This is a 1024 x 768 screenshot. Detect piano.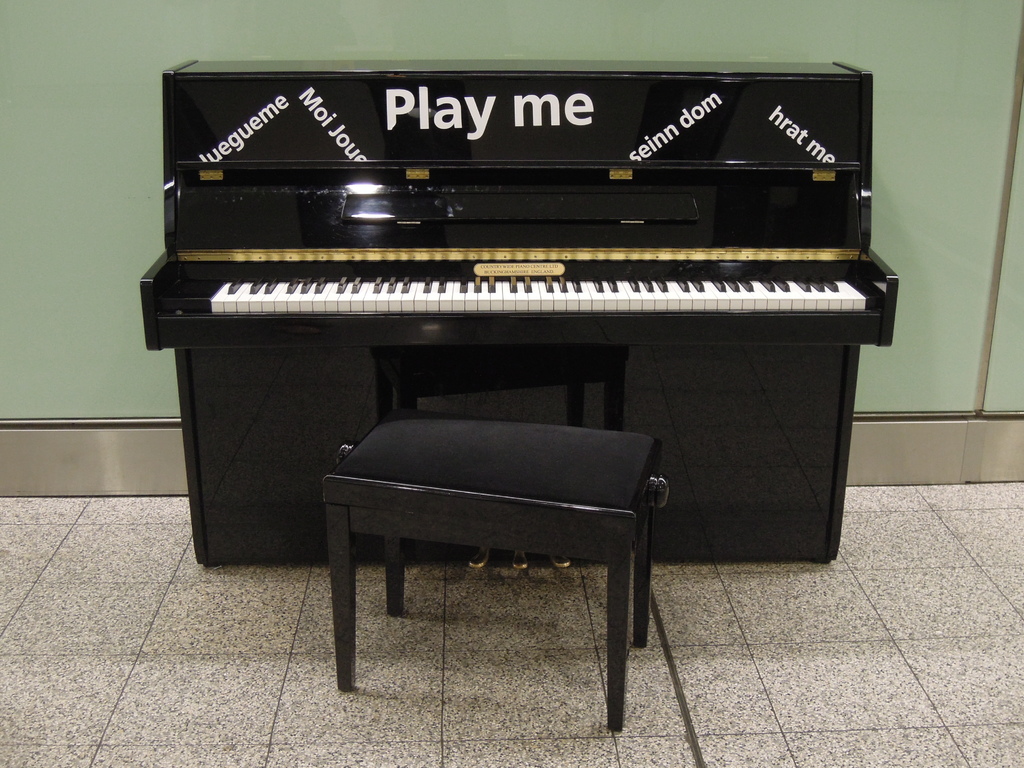
l=130, t=54, r=897, b=567.
